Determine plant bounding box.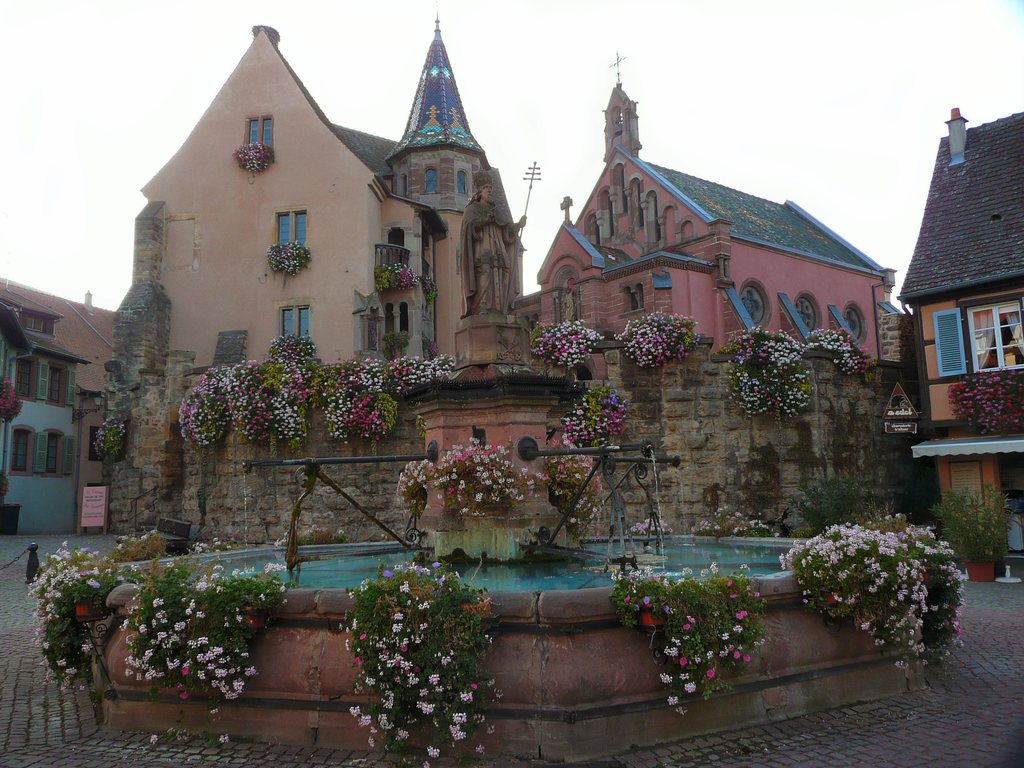
Determined: bbox=(410, 406, 529, 520).
